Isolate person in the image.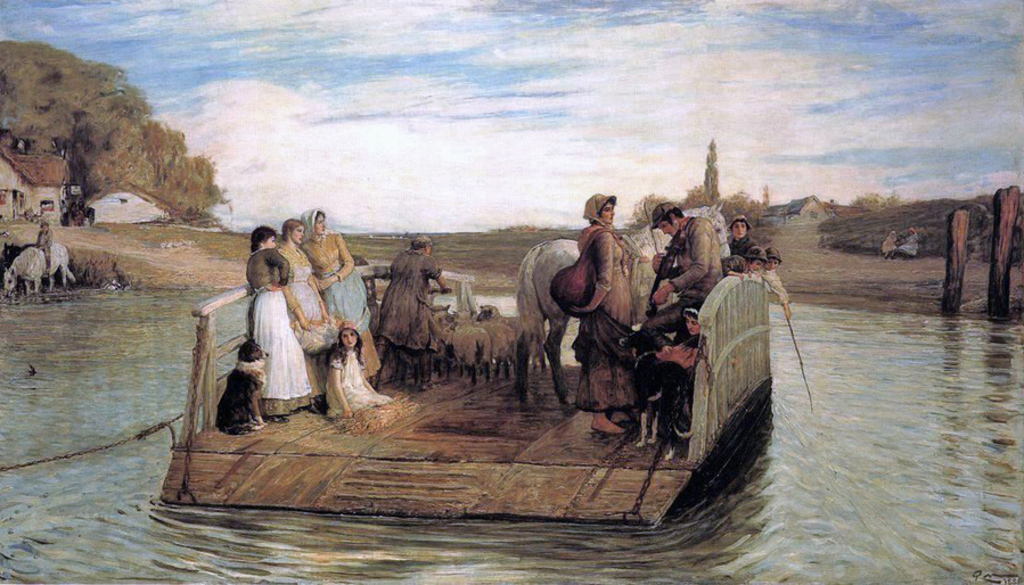
Isolated region: 322 319 392 421.
